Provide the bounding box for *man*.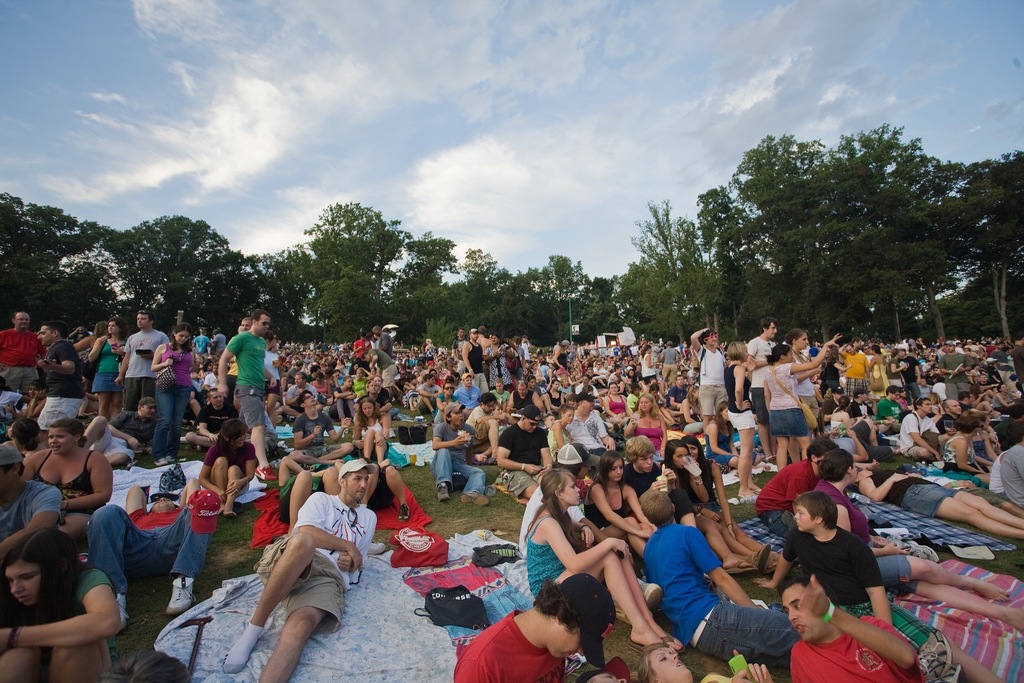
bbox=[430, 402, 490, 507].
